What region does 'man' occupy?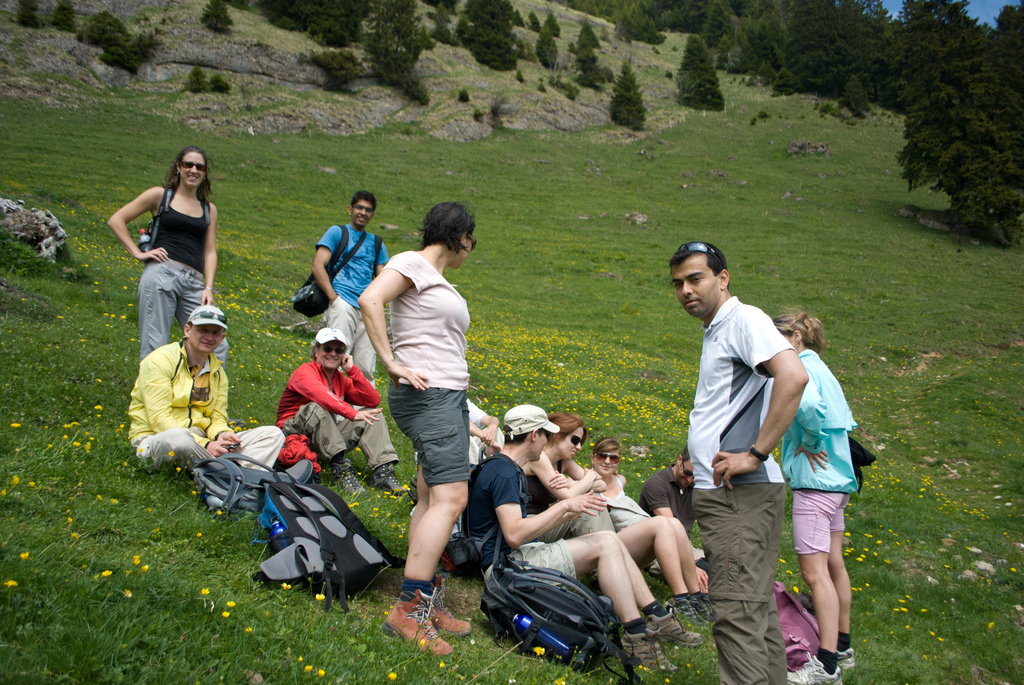
select_region(459, 402, 707, 670).
